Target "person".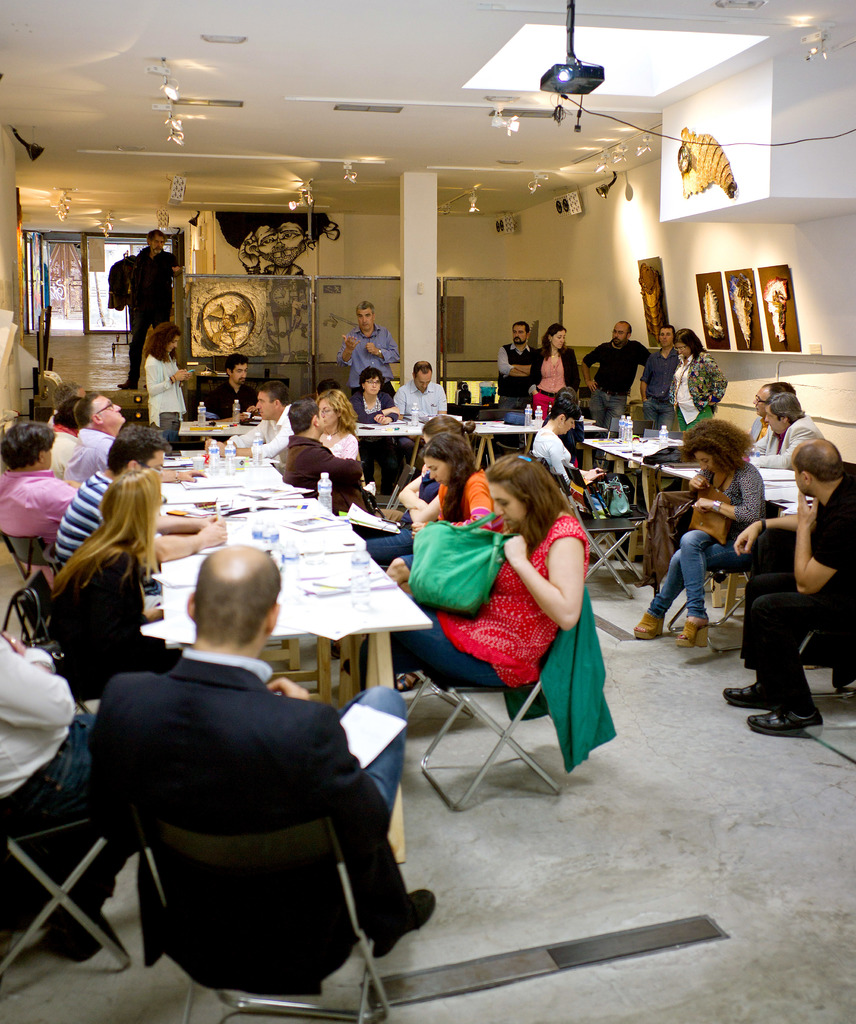
Target region: 349:412:480:559.
